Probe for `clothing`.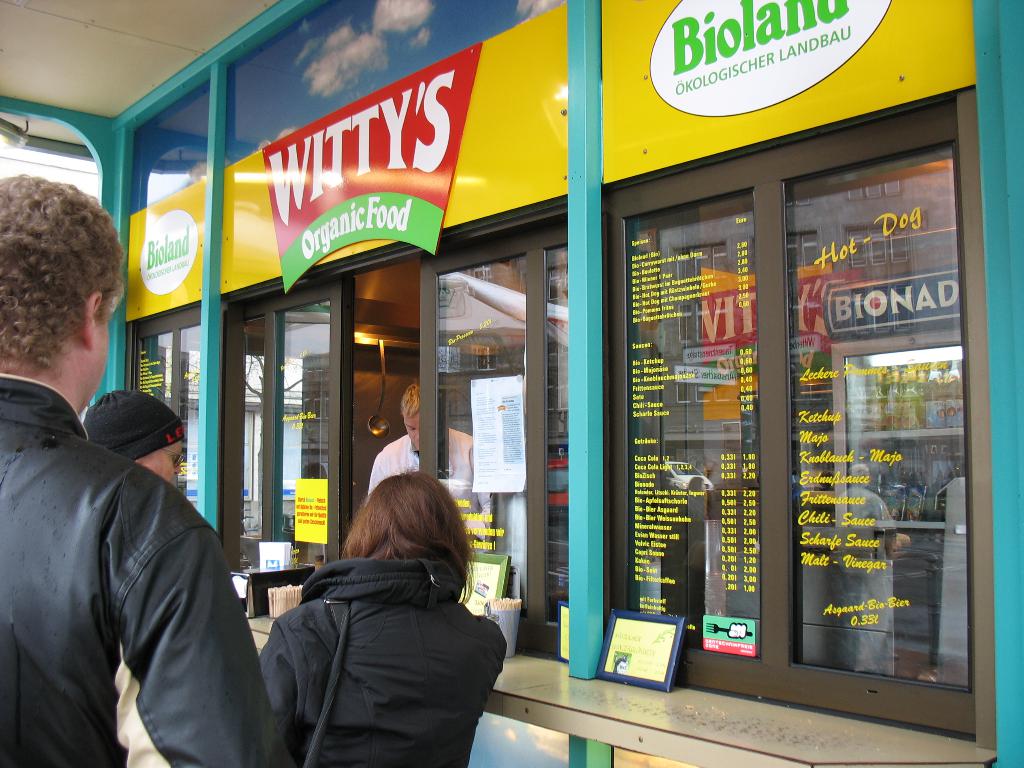
Probe result: left=0, top=334, right=257, bottom=767.
